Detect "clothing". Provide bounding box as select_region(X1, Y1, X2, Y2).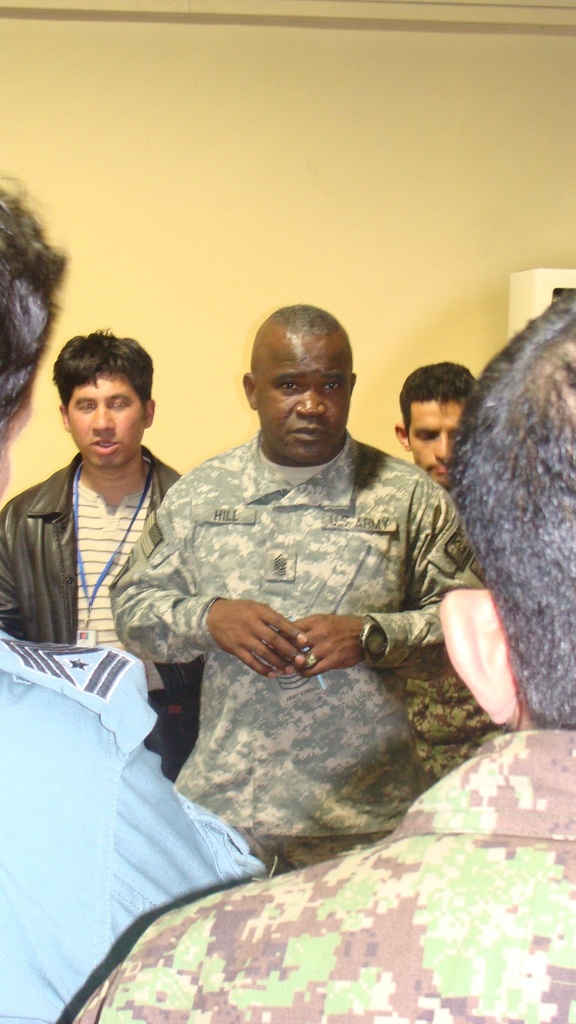
select_region(401, 657, 509, 790).
